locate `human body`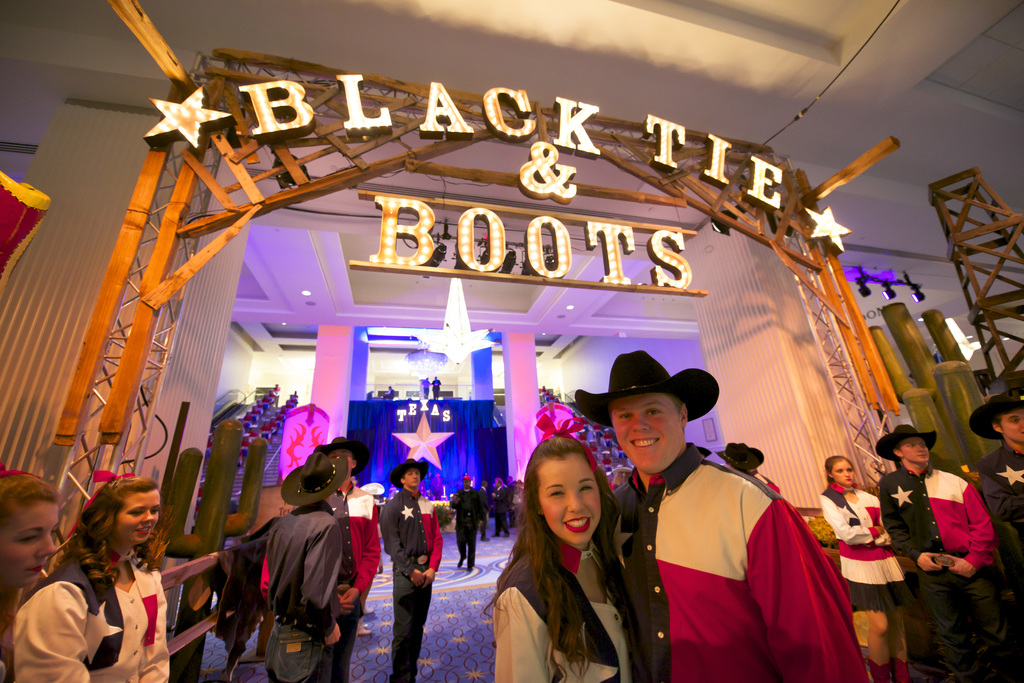
(265,497,346,682)
